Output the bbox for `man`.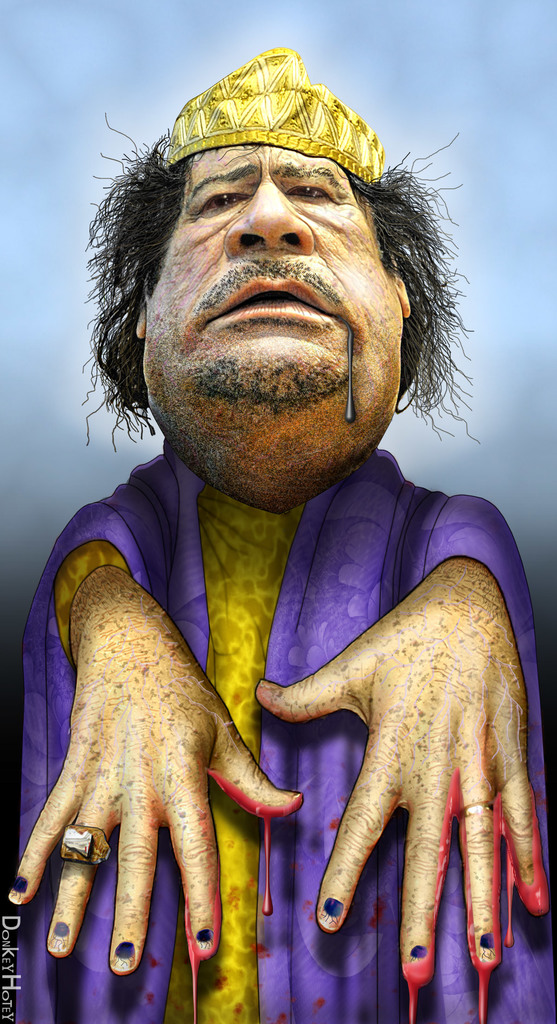
x1=26, y1=81, x2=530, y2=986.
